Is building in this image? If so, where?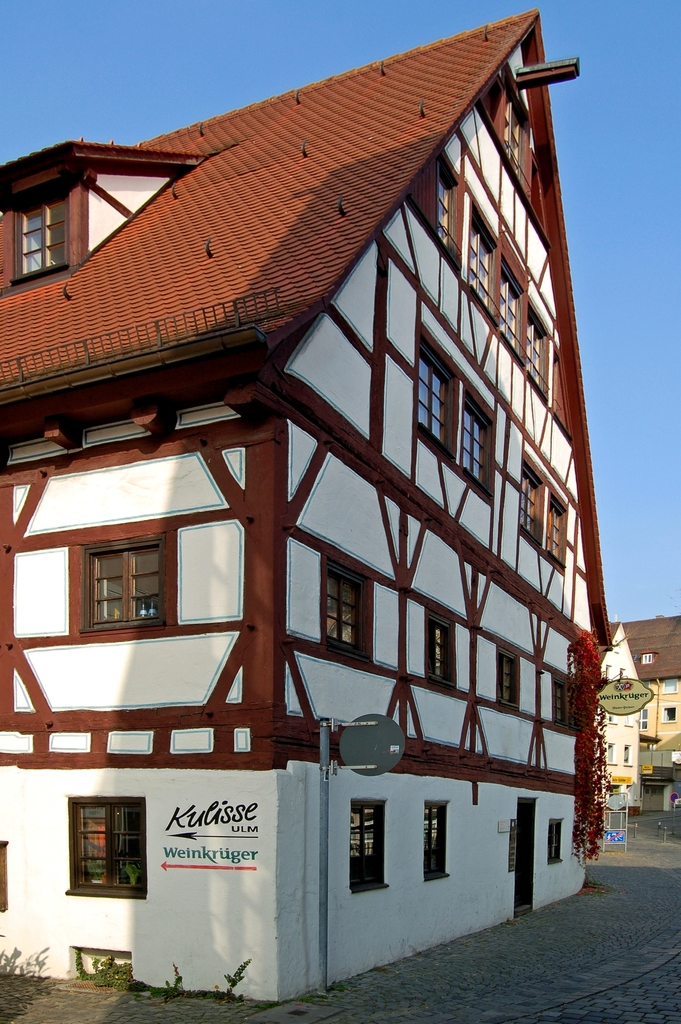
Yes, at bbox(0, 14, 612, 1000).
